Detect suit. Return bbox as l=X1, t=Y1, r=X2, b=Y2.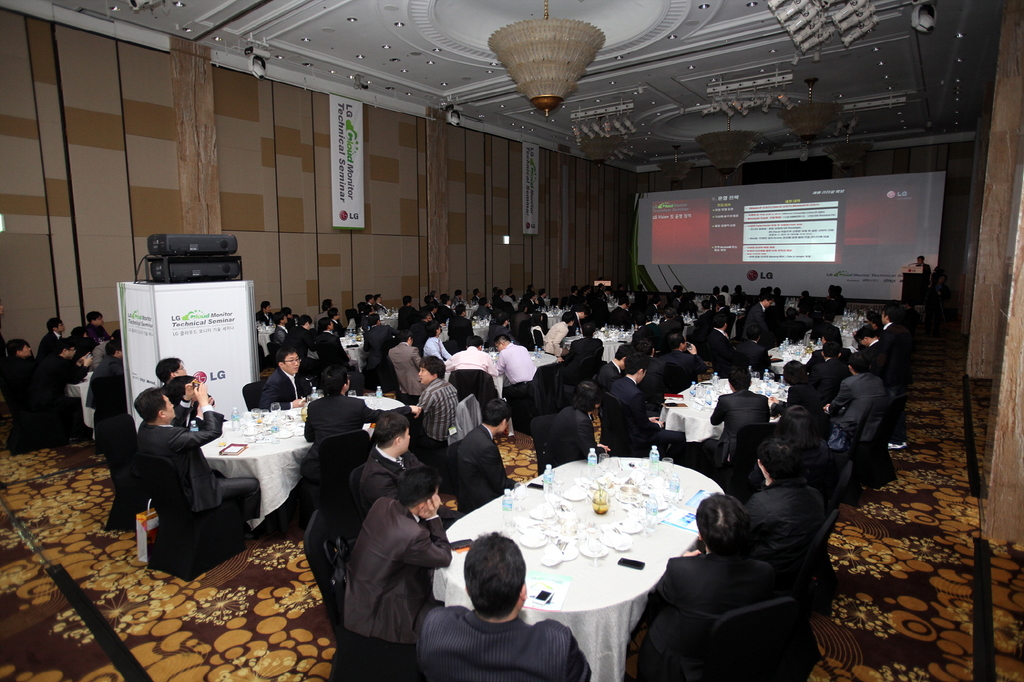
l=4, t=353, r=36, b=413.
